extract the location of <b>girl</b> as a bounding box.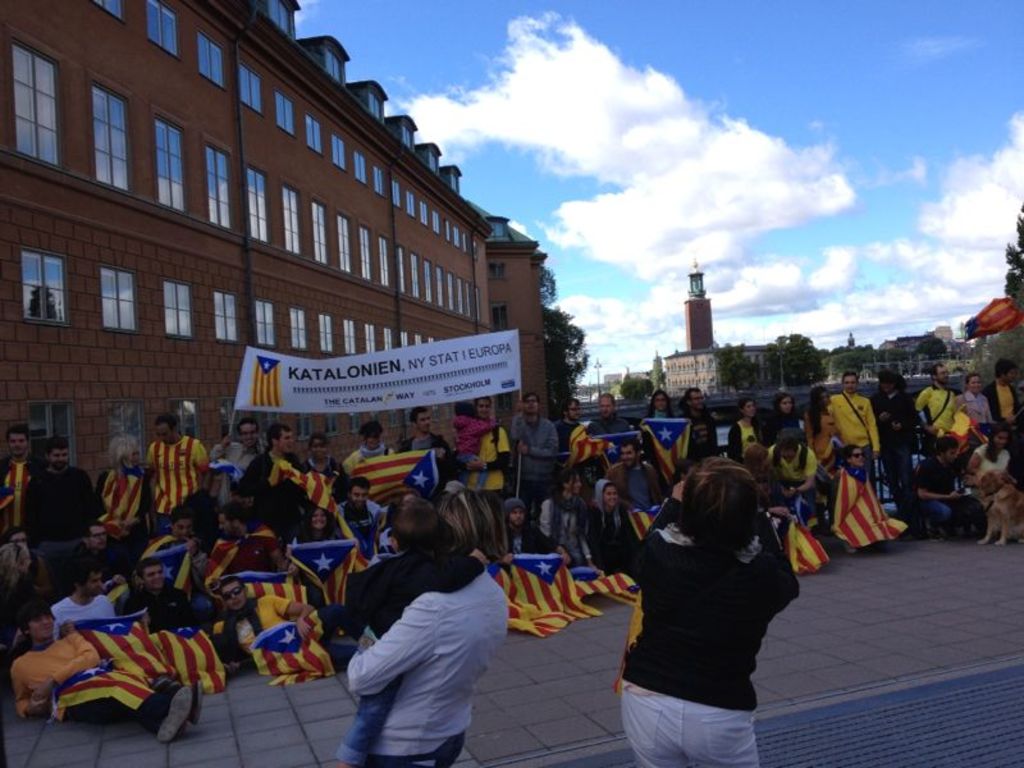
crop(593, 476, 634, 590).
